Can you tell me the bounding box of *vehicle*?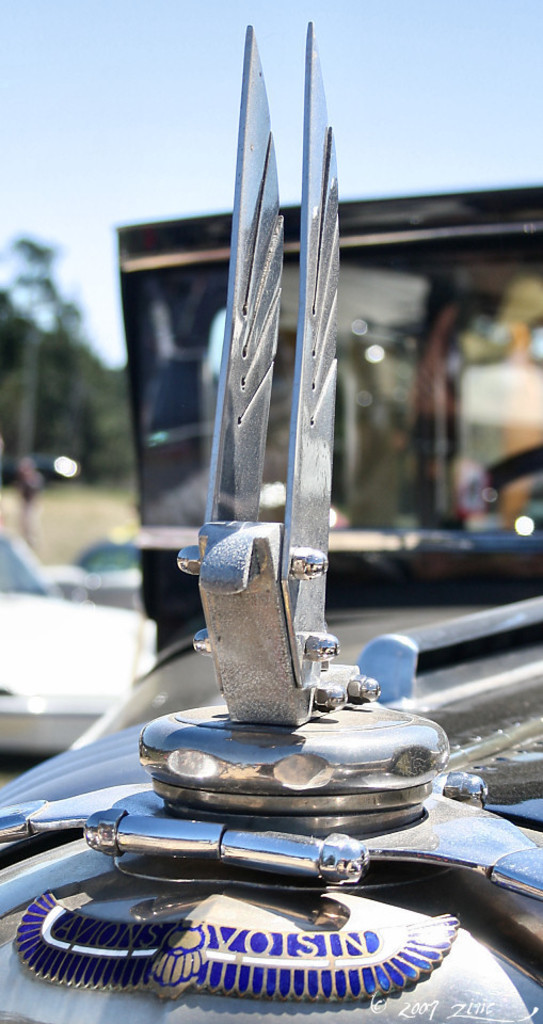
(left=0, top=21, right=542, bottom=1023).
